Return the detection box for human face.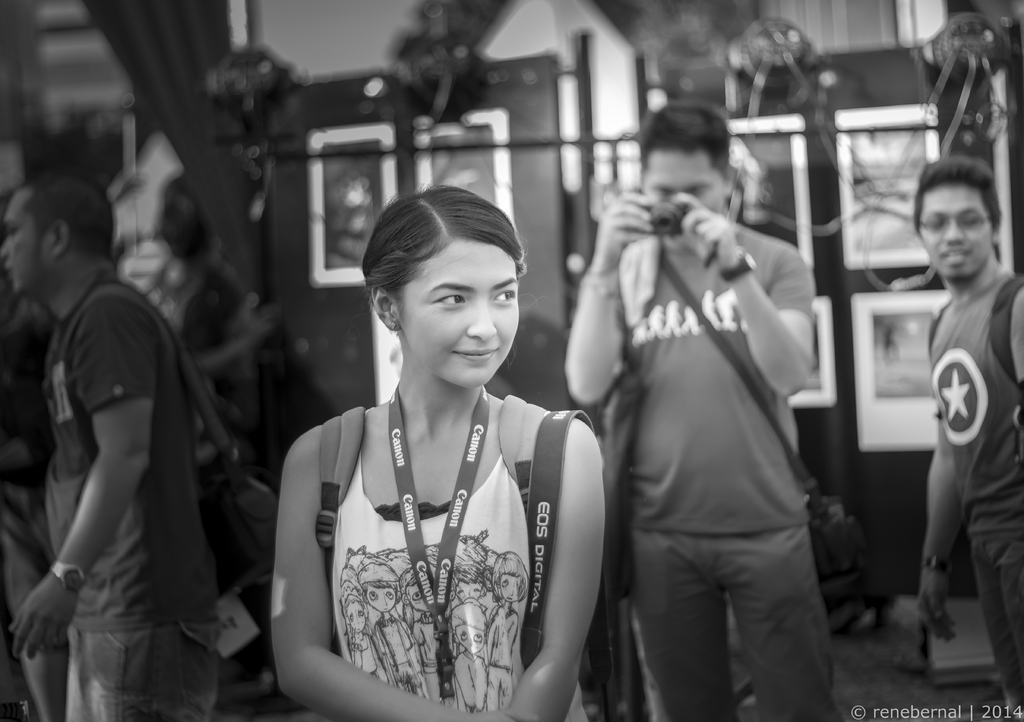
bbox=(632, 143, 729, 250).
